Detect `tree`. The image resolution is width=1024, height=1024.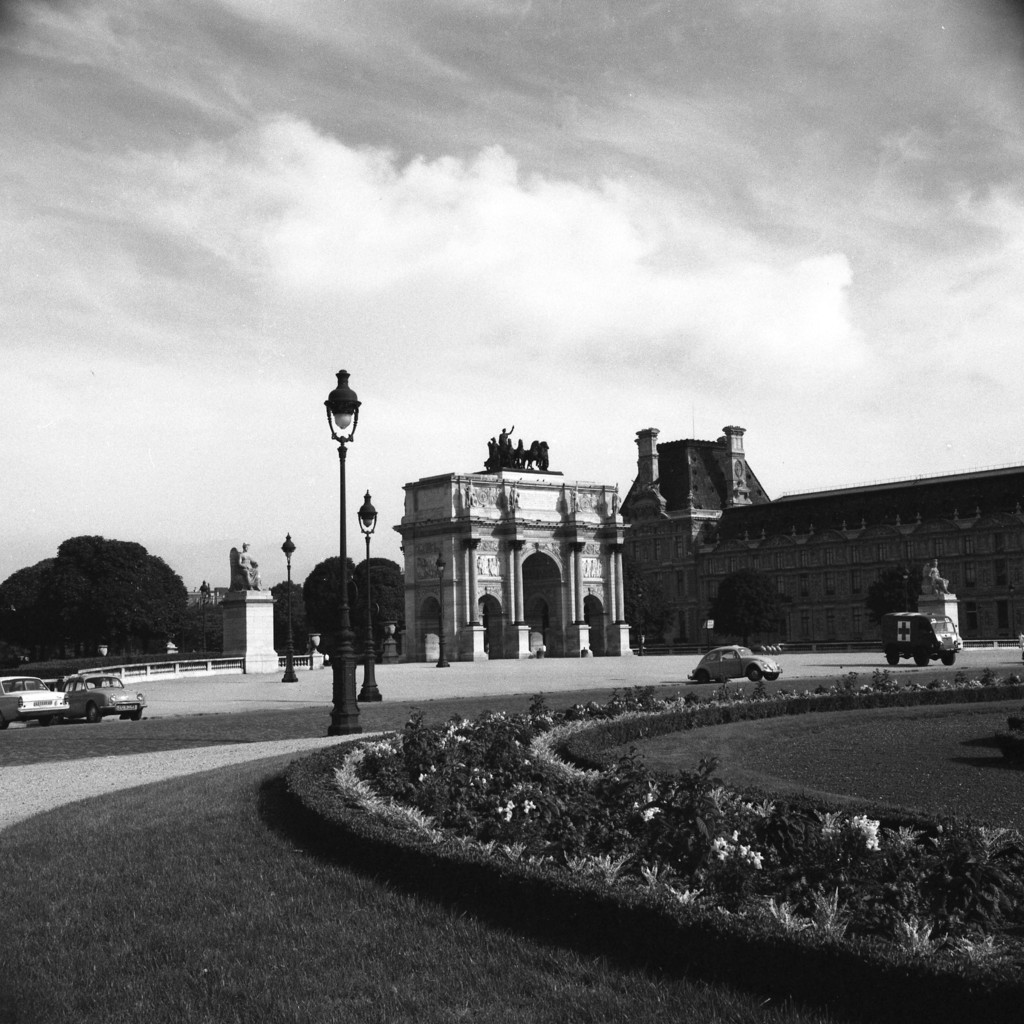
275, 536, 410, 659.
